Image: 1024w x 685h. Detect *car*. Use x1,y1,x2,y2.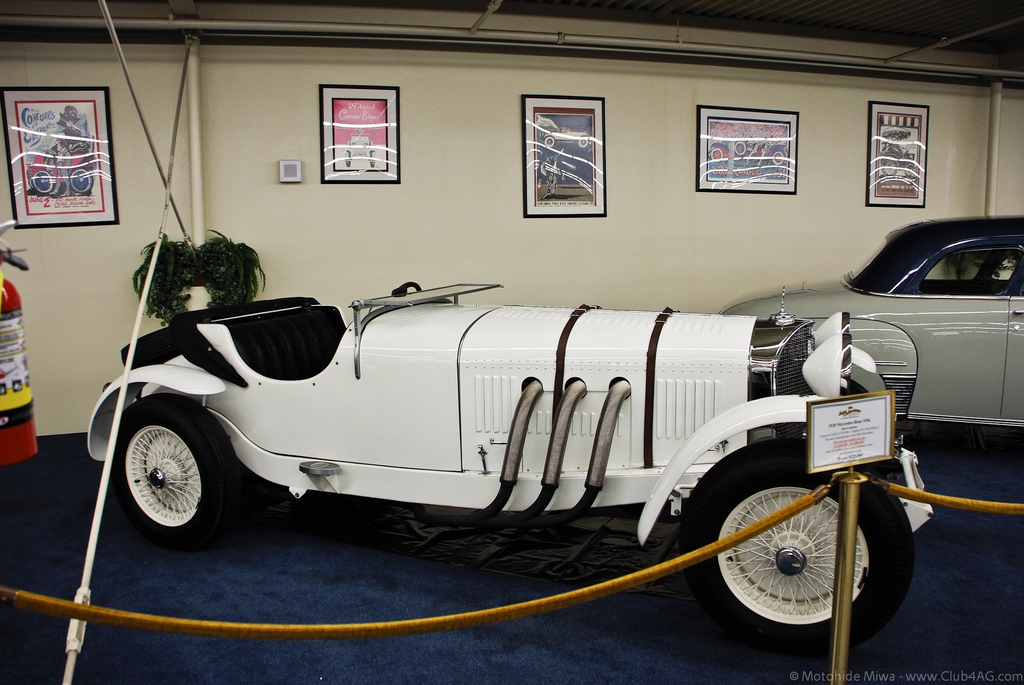
76,200,939,659.
